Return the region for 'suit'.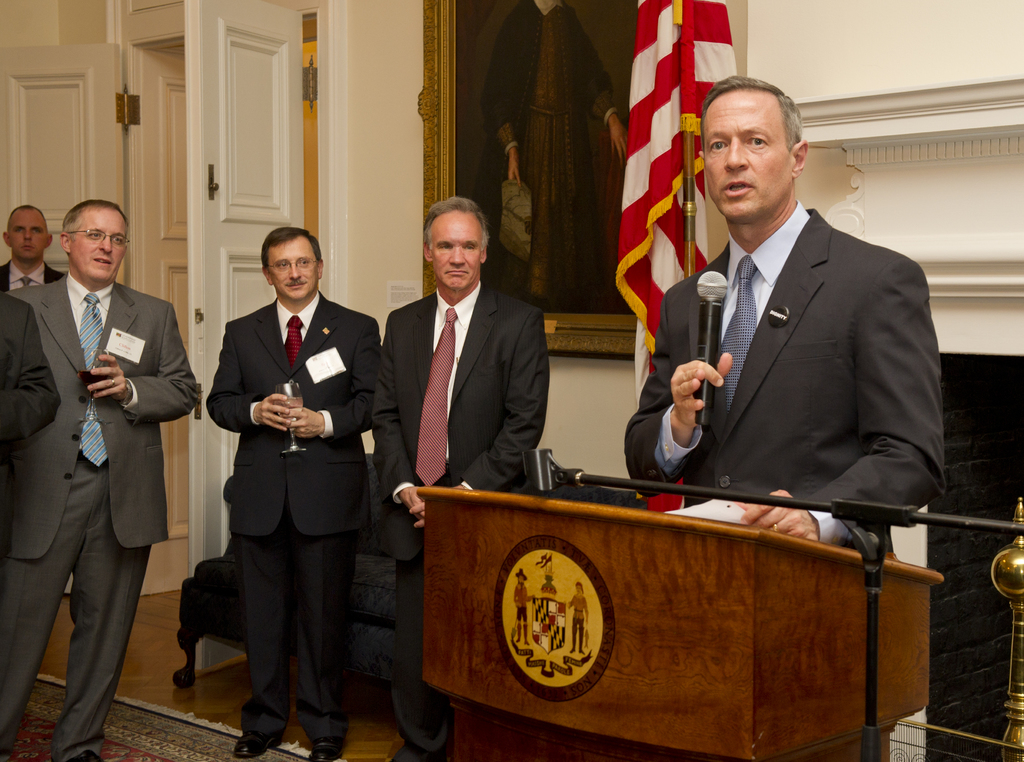
x1=623 y1=199 x2=948 y2=547.
